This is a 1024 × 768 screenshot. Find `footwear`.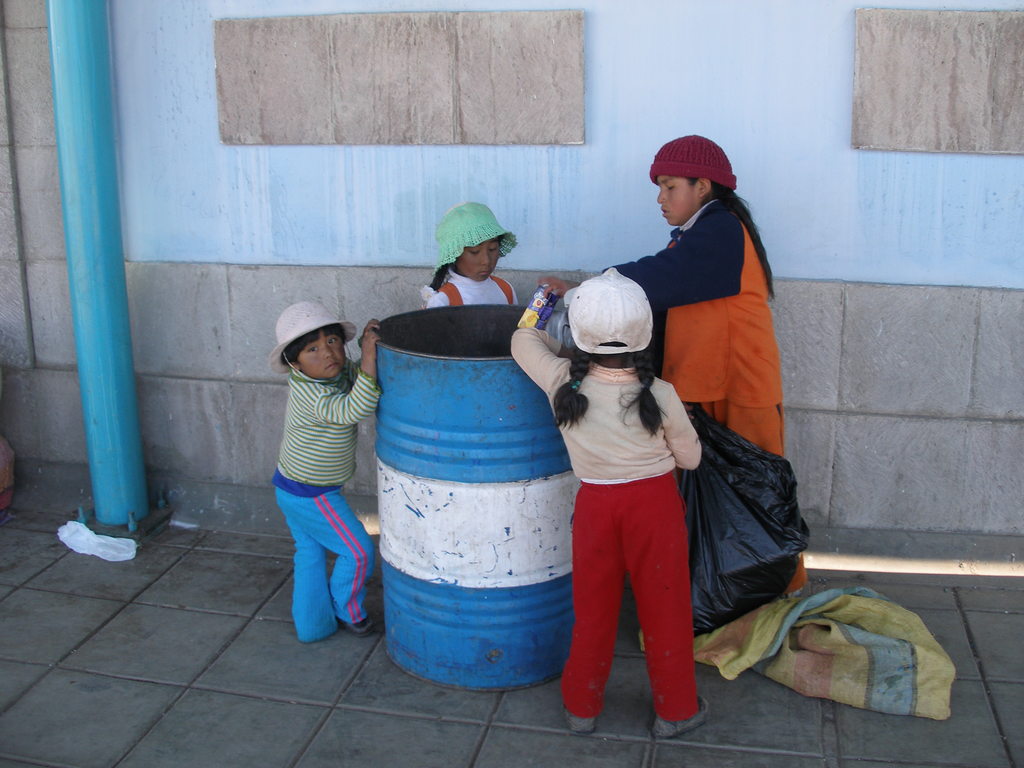
Bounding box: x1=562, y1=705, x2=596, y2=735.
